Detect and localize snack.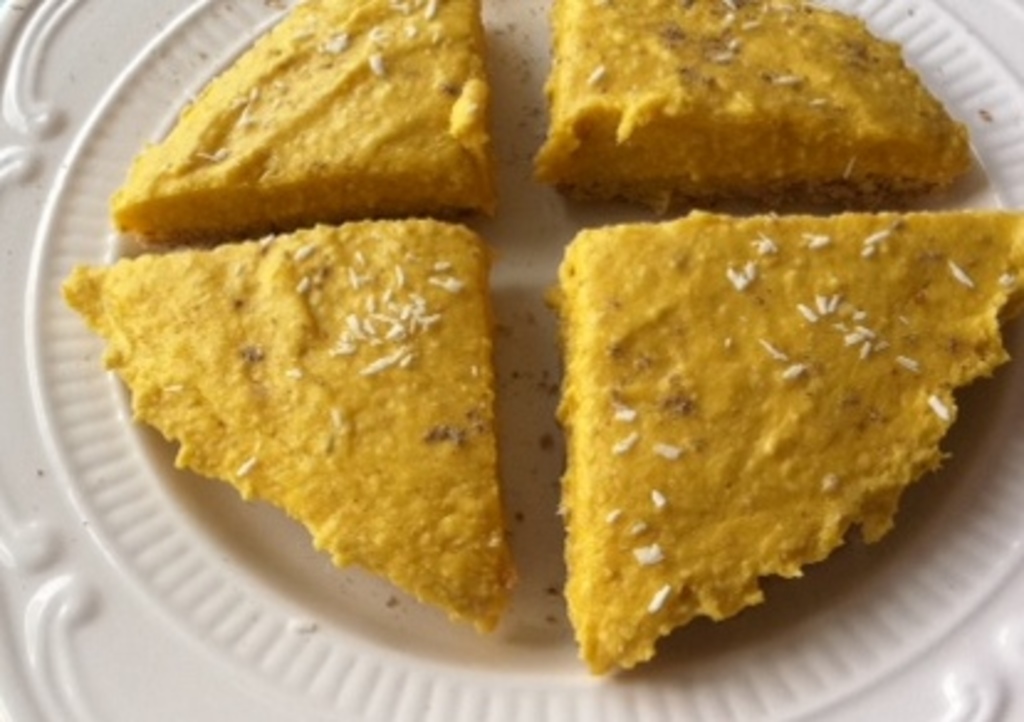
Localized at locate(116, 2, 492, 208).
